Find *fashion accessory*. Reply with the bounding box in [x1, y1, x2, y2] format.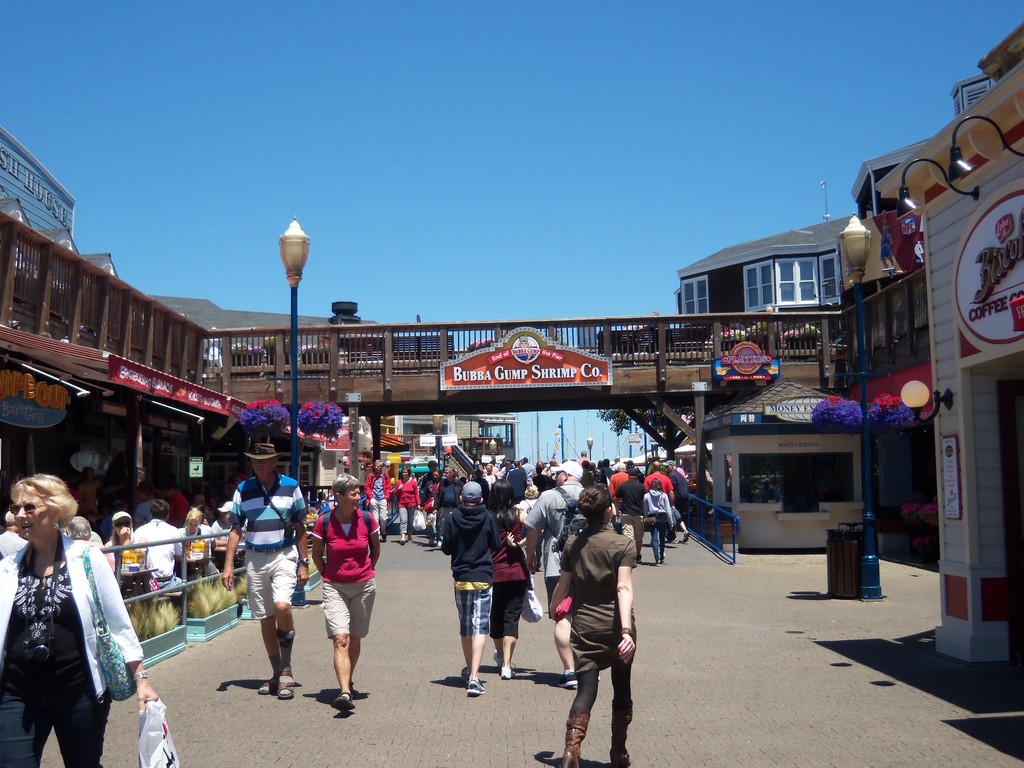
[6, 499, 47, 516].
